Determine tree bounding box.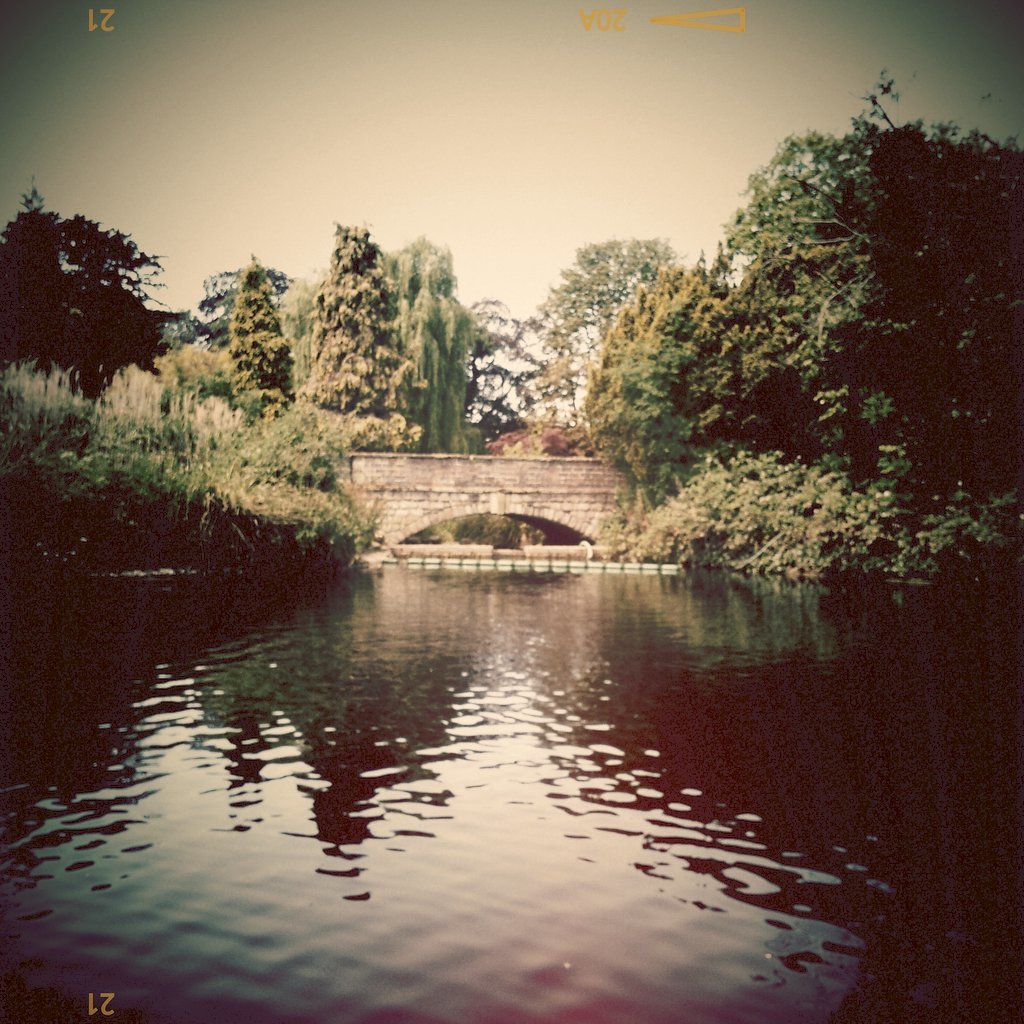
Determined: 0,365,81,441.
